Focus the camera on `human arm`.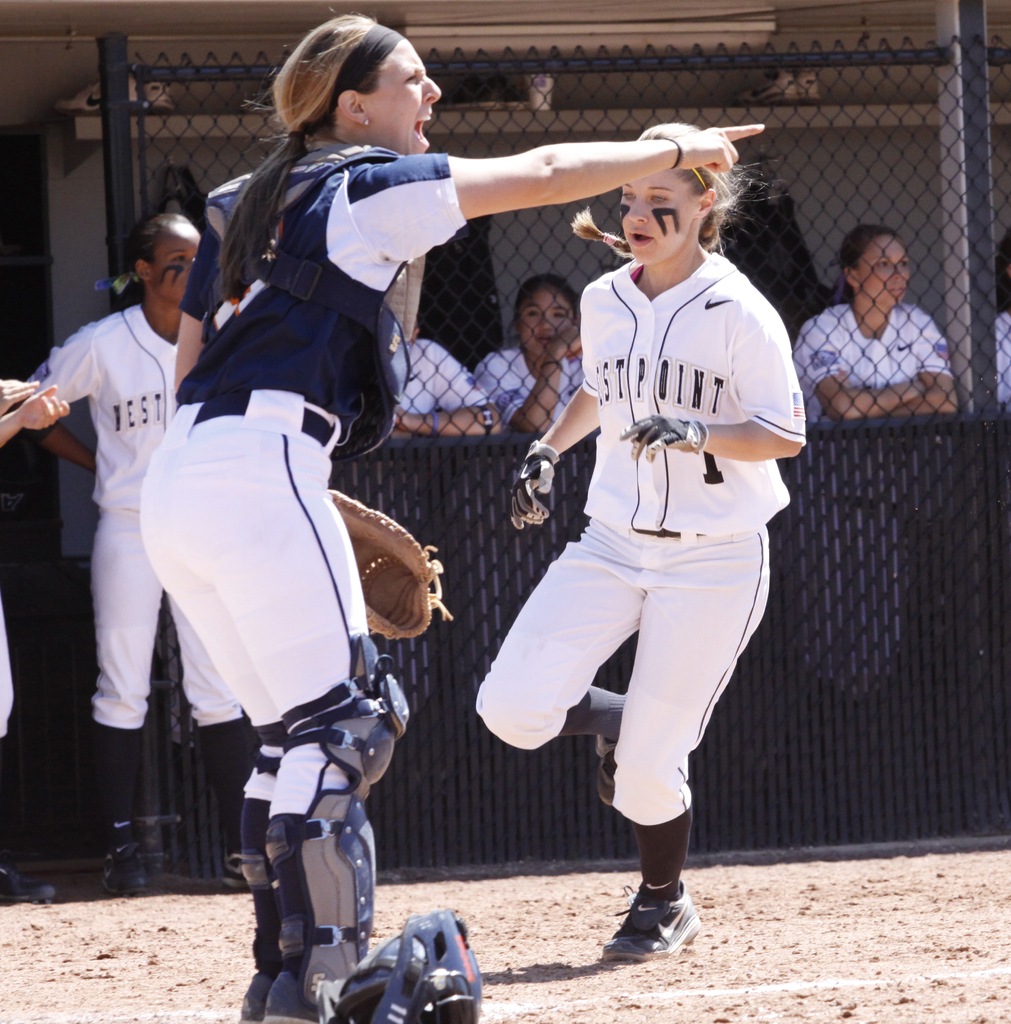
Focus region: Rect(0, 378, 77, 450).
